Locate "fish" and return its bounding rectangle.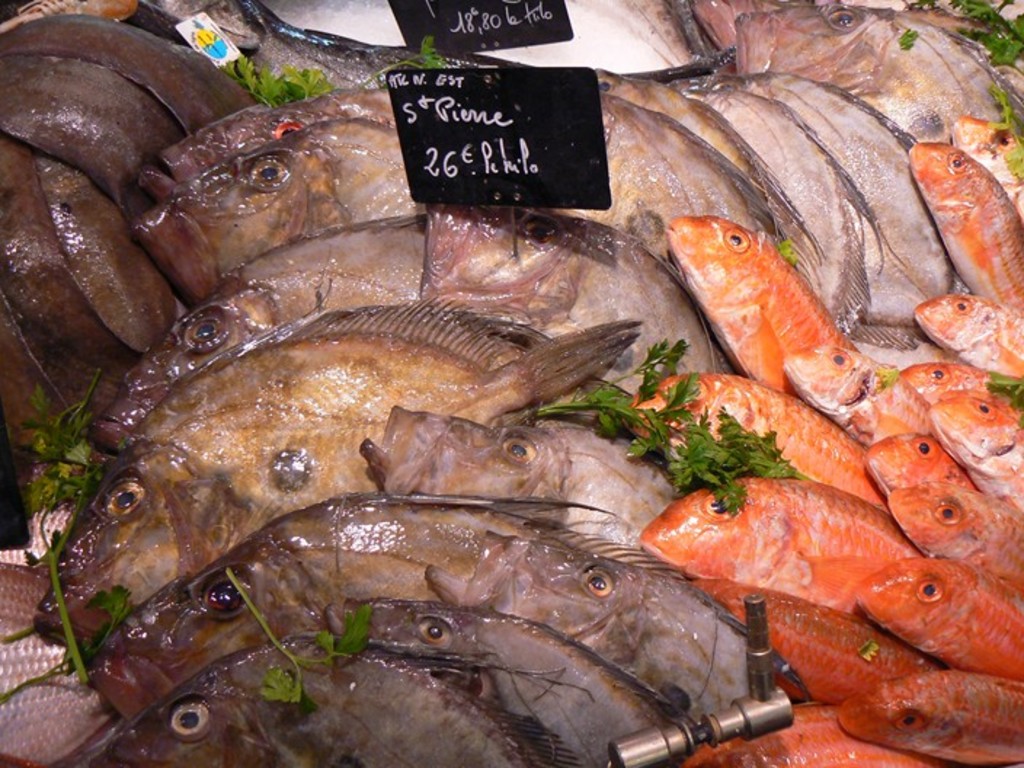
BBox(144, 84, 394, 204).
